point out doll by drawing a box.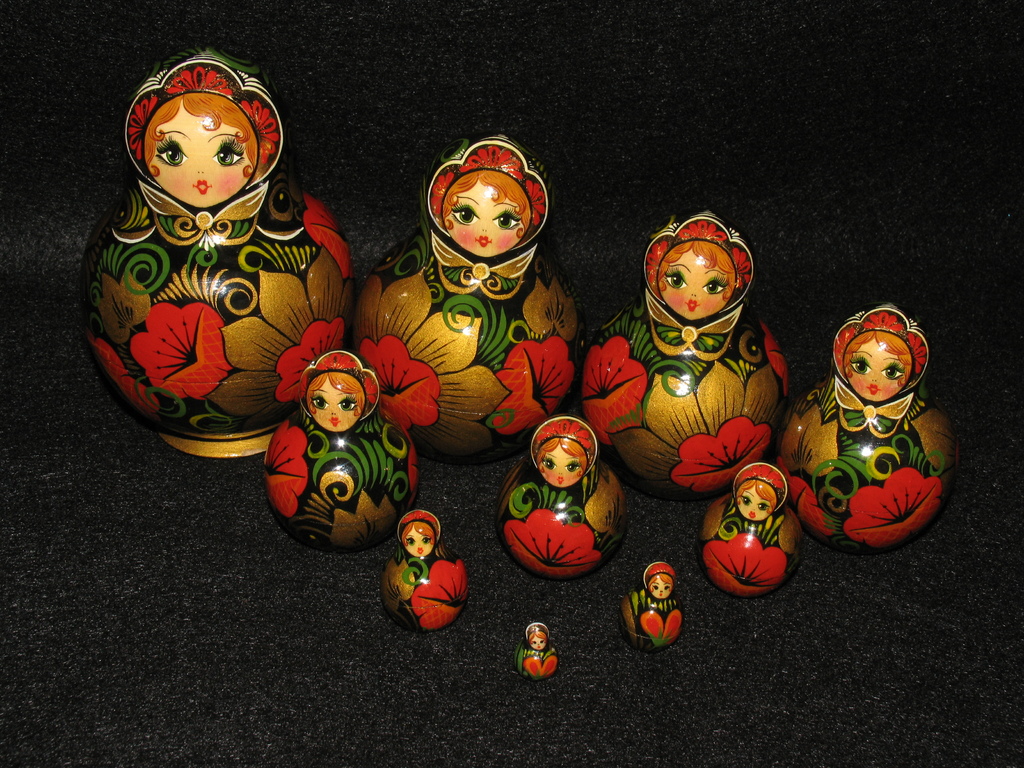
<bbox>88, 42, 357, 456</bbox>.
